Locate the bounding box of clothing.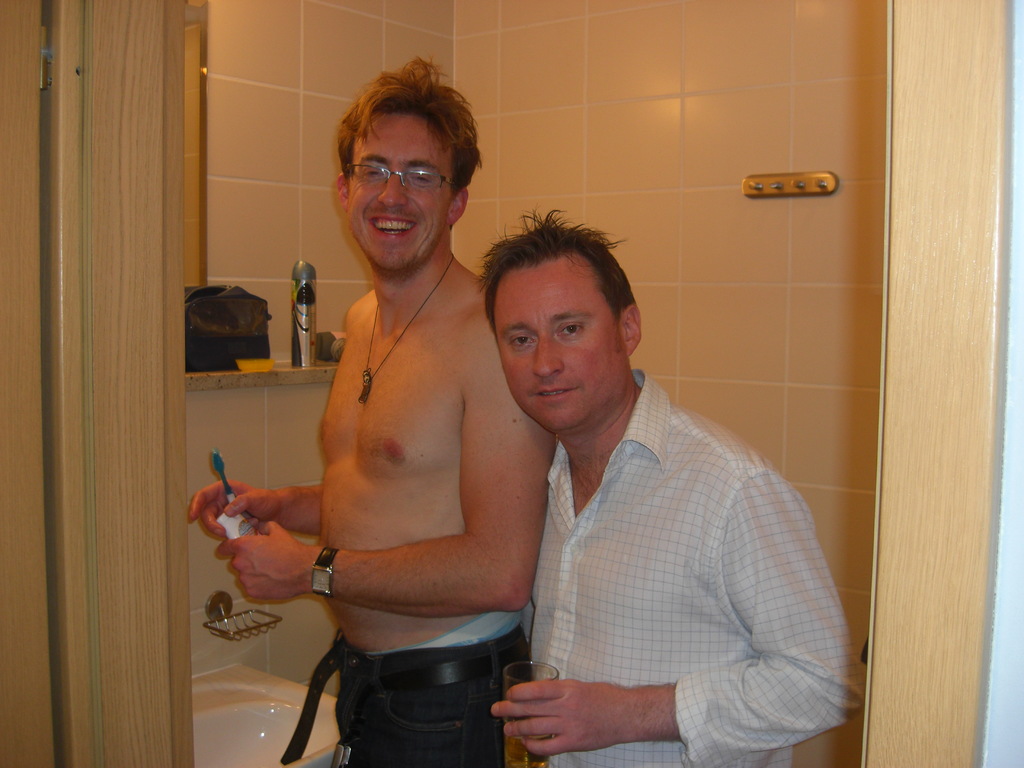
Bounding box: crop(332, 610, 533, 767).
